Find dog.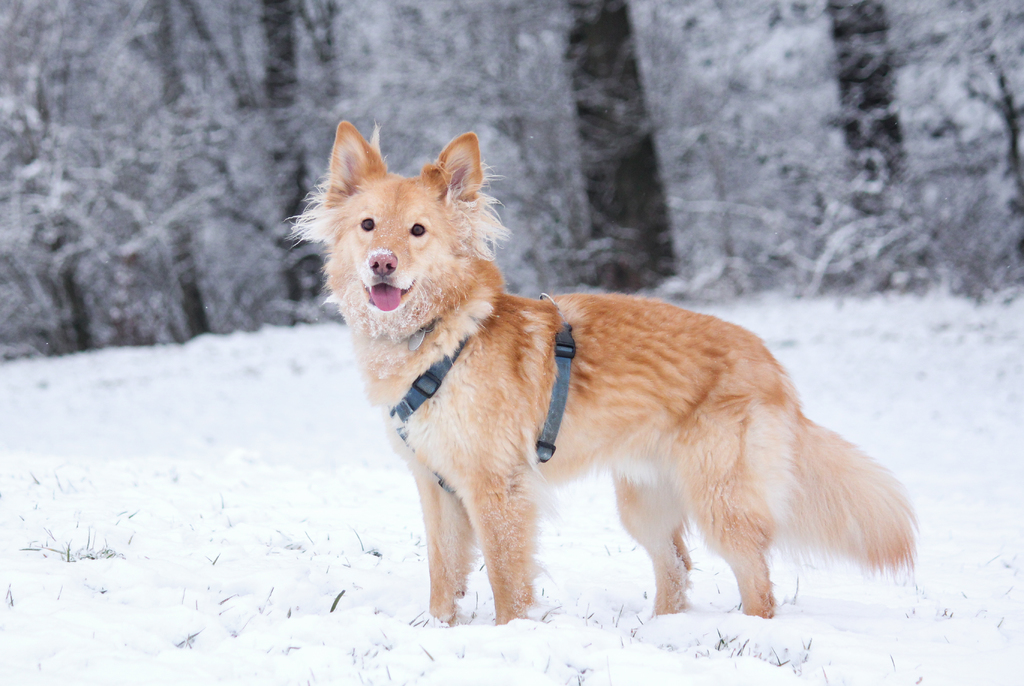
rect(280, 122, 916, 630).
